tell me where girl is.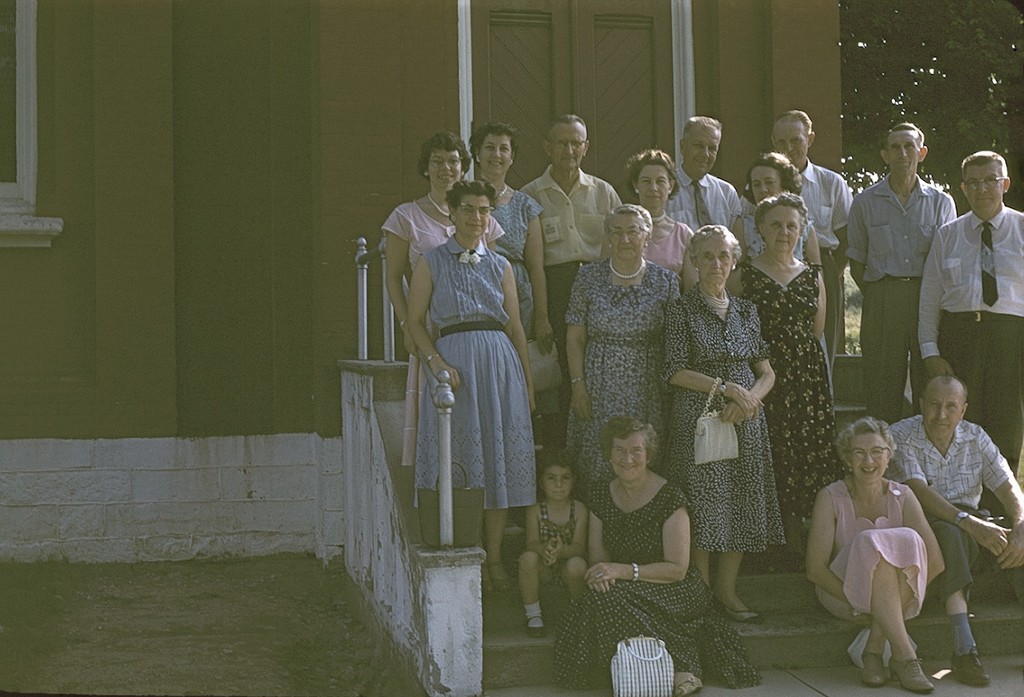
girl is at bbox=(520, 445, 586, 639).
